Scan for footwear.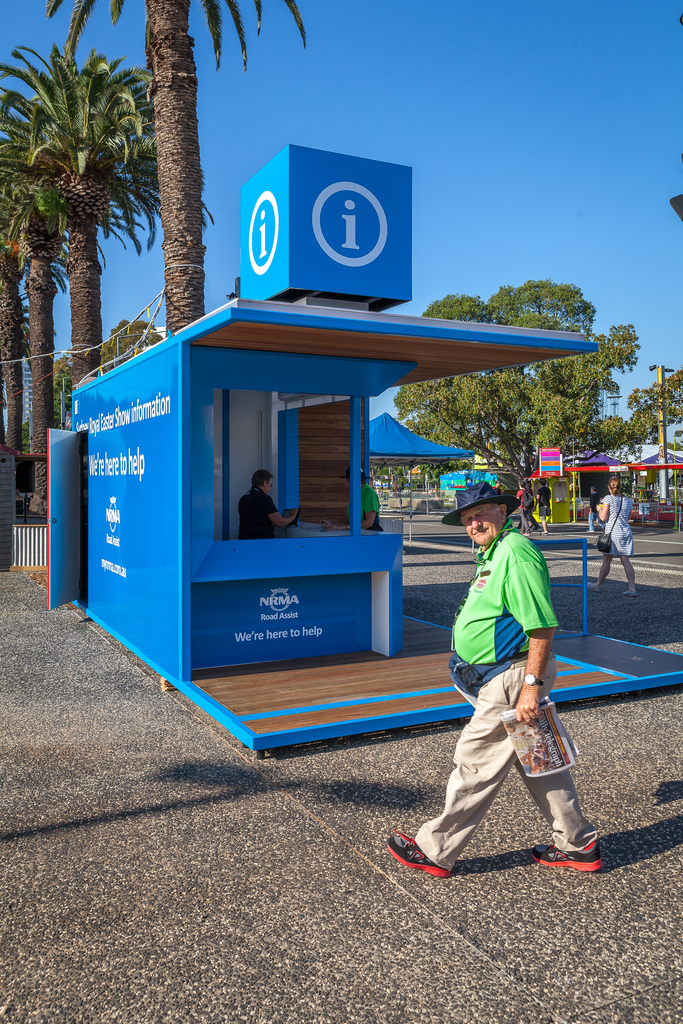
Scan result: bbox(588, 580, 602, 592).
